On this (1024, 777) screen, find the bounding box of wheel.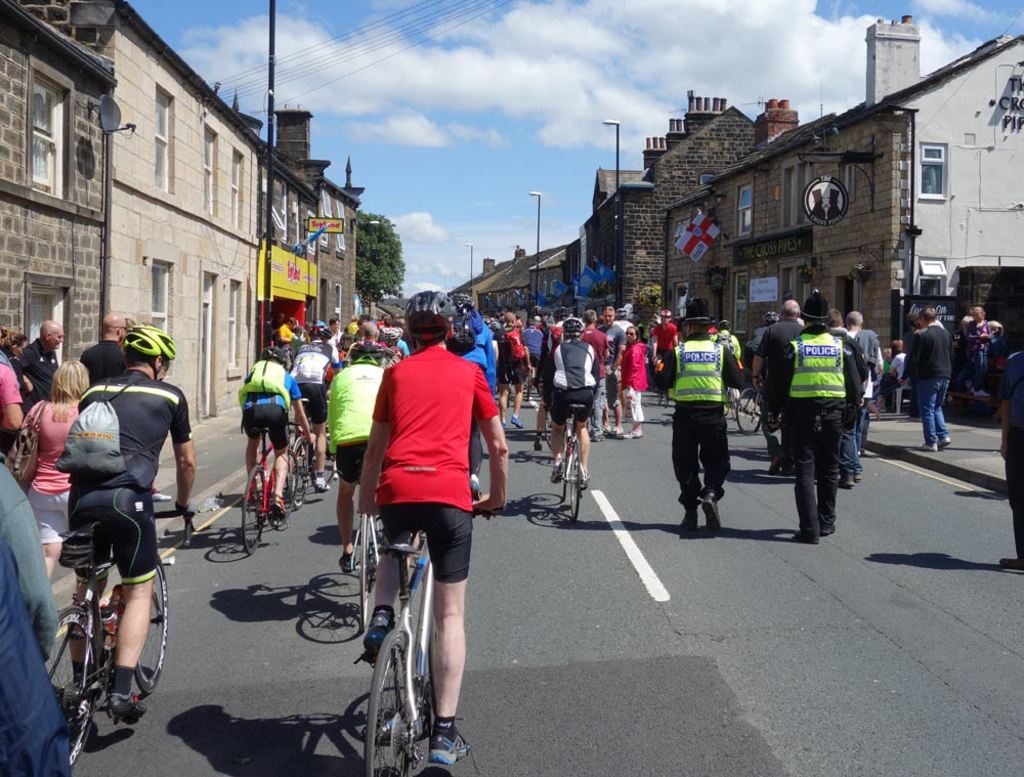
Bounding box: crop(273, 451, 299, 529).
